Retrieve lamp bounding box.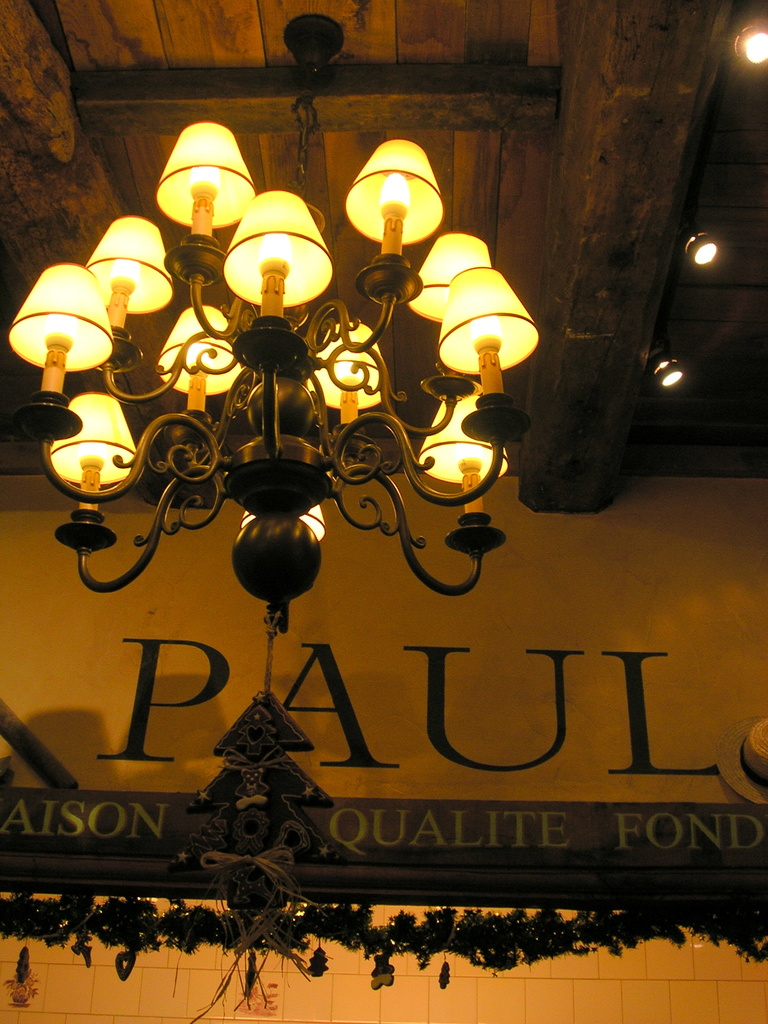
Bounding box: select_region(150, 122, 260, 229).
